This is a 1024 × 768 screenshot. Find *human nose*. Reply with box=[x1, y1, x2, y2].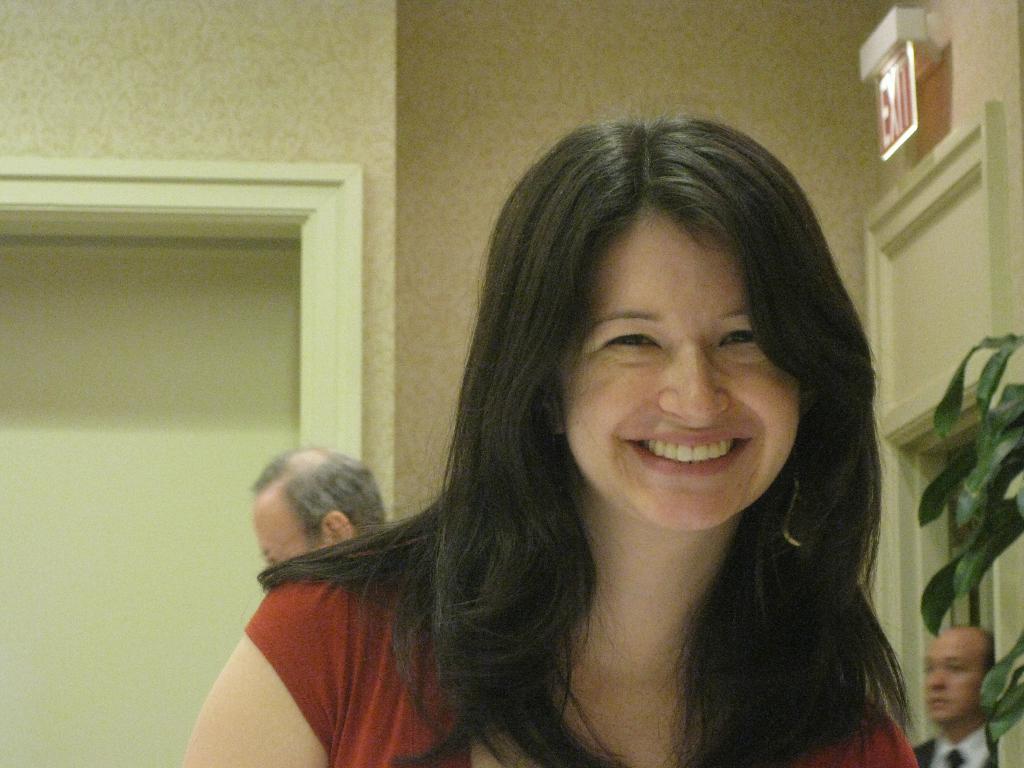
box=[665, 346, 731, 420].
